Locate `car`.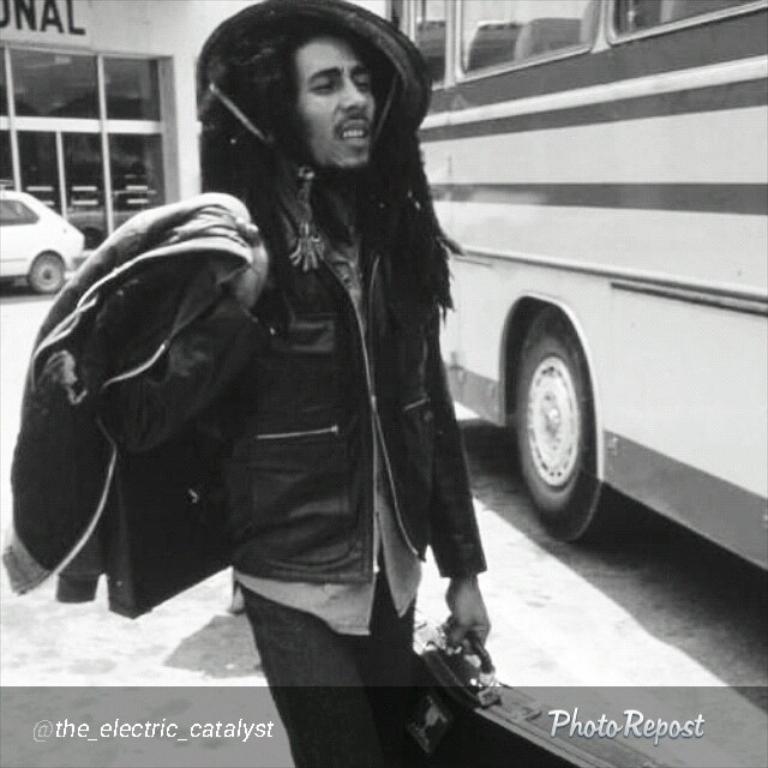
Bounding box: [left=0, top=176, right=85, bottom=287].
